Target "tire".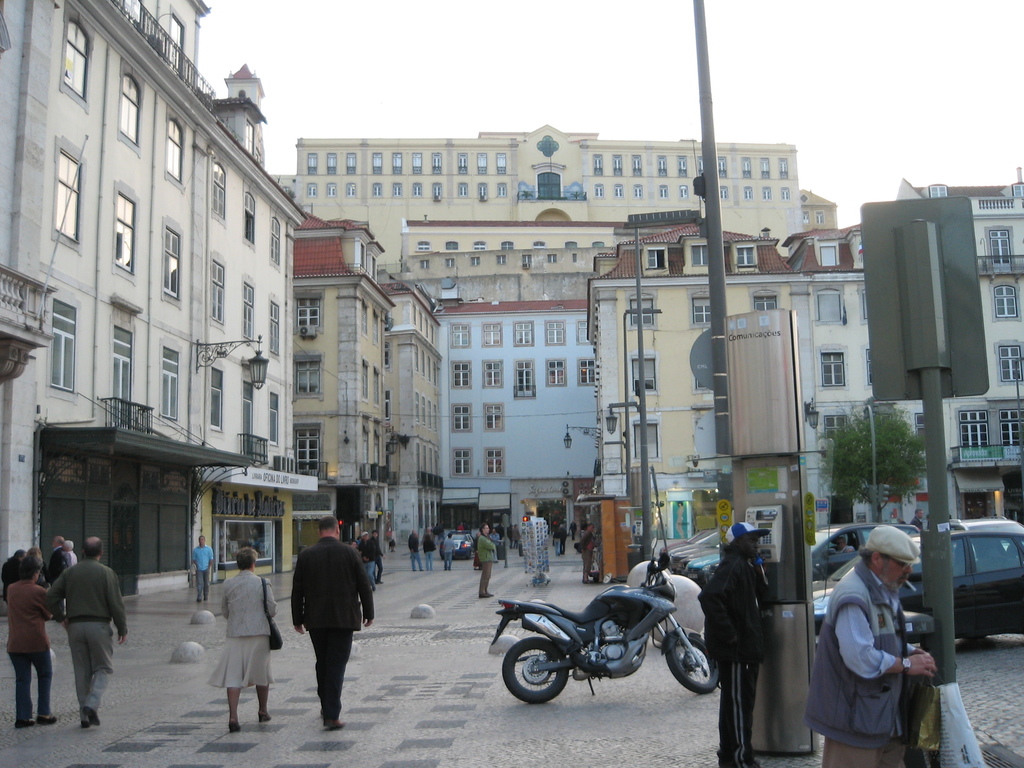
Target region: 440, 554, 445, 559.
